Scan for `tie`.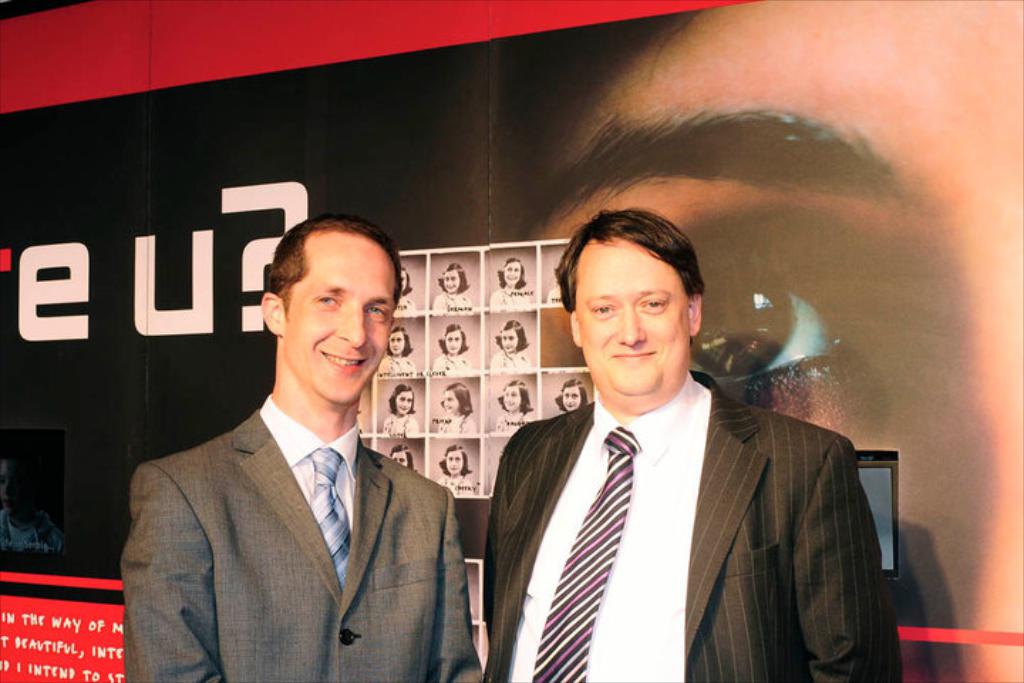
Scan result: 532:417:646:682.
